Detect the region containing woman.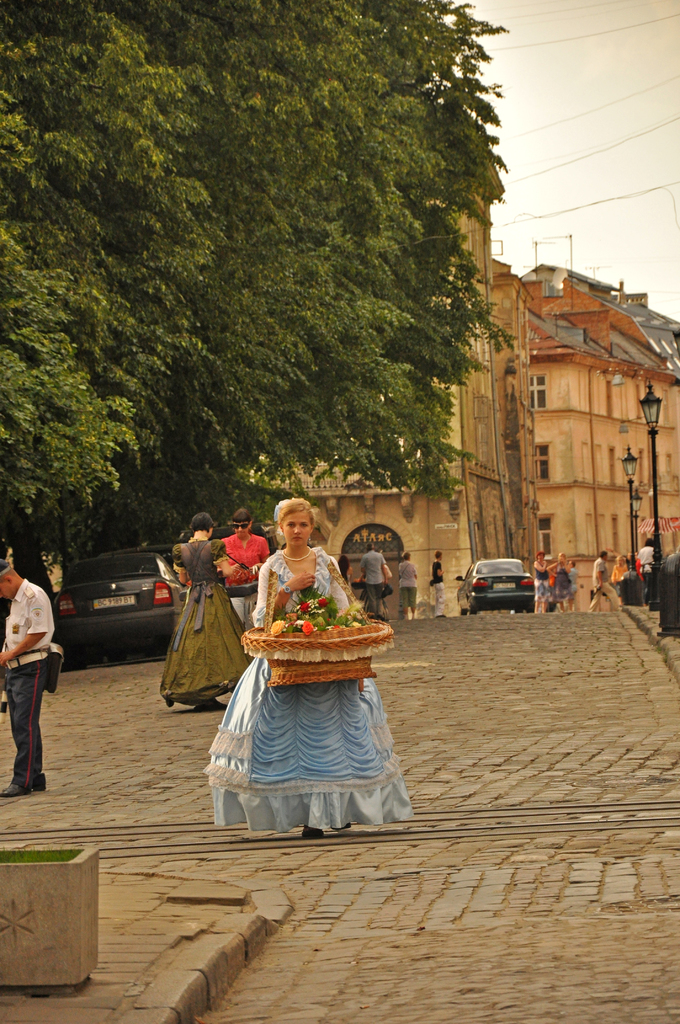
(204,508,406,824).
